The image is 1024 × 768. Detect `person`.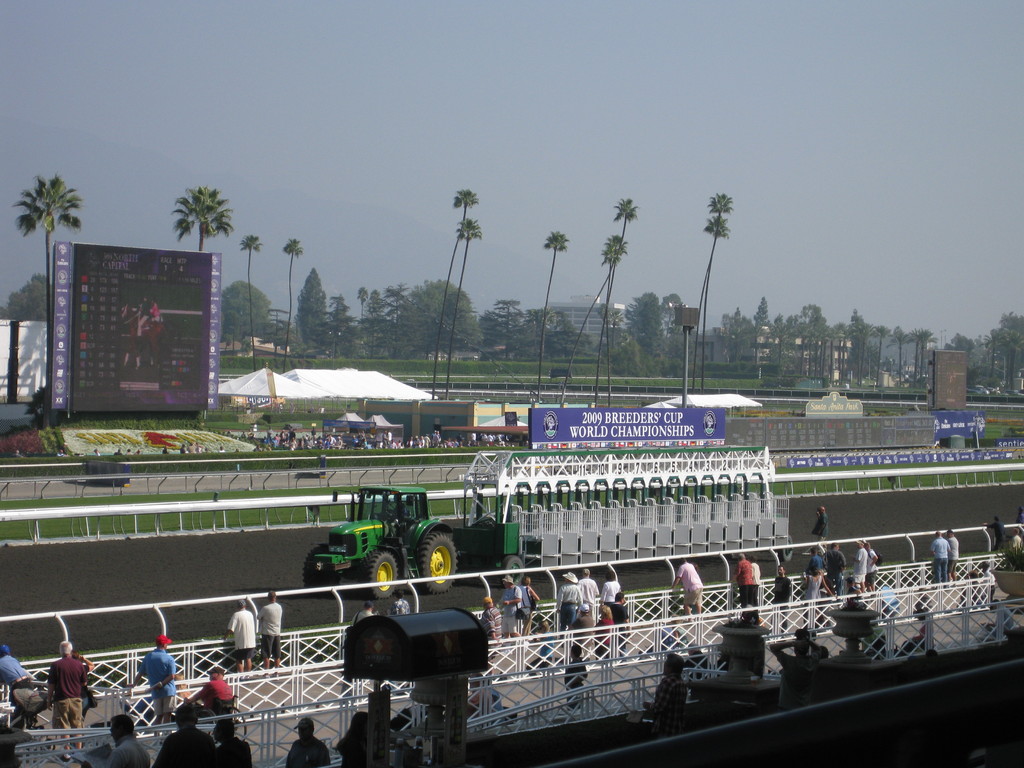
Detection: [left=851, top=537, right=872, bottom=593].
